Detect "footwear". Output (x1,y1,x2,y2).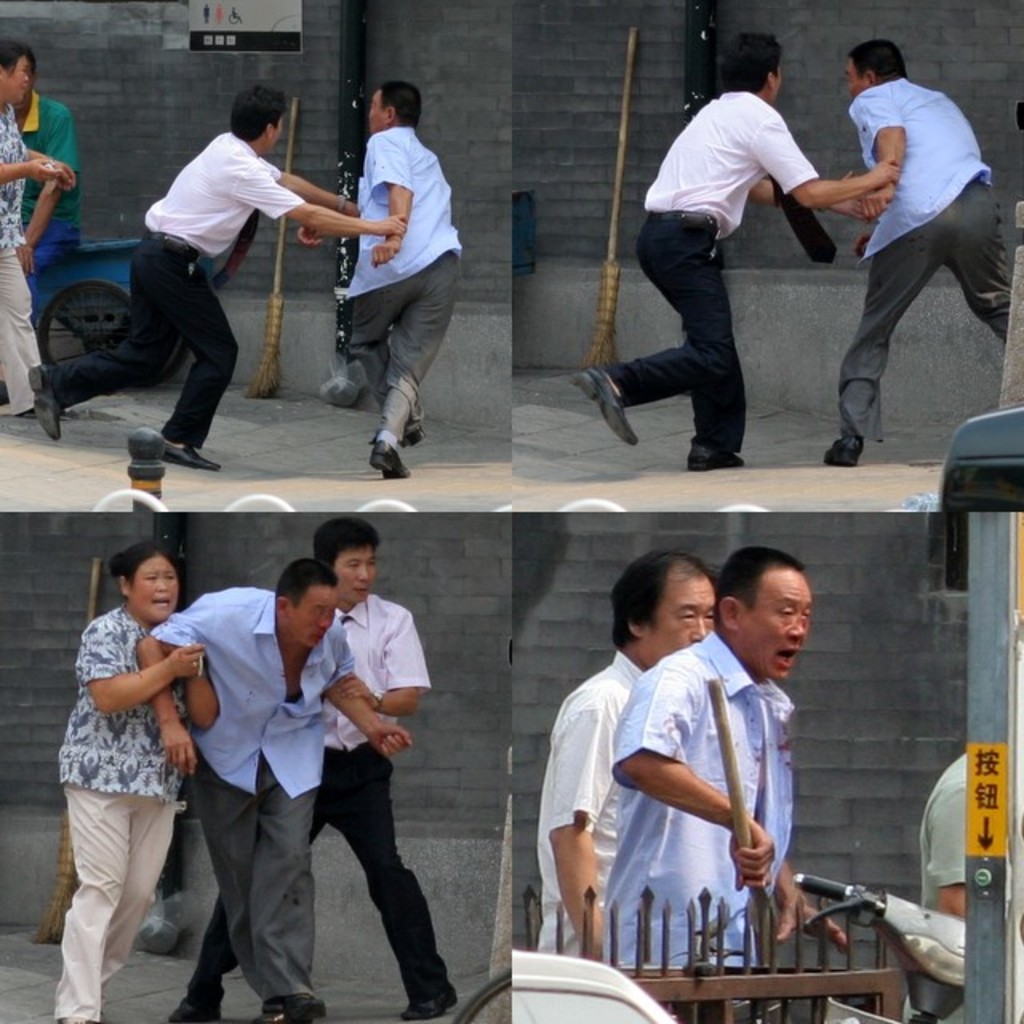
(395,424,419,450).
